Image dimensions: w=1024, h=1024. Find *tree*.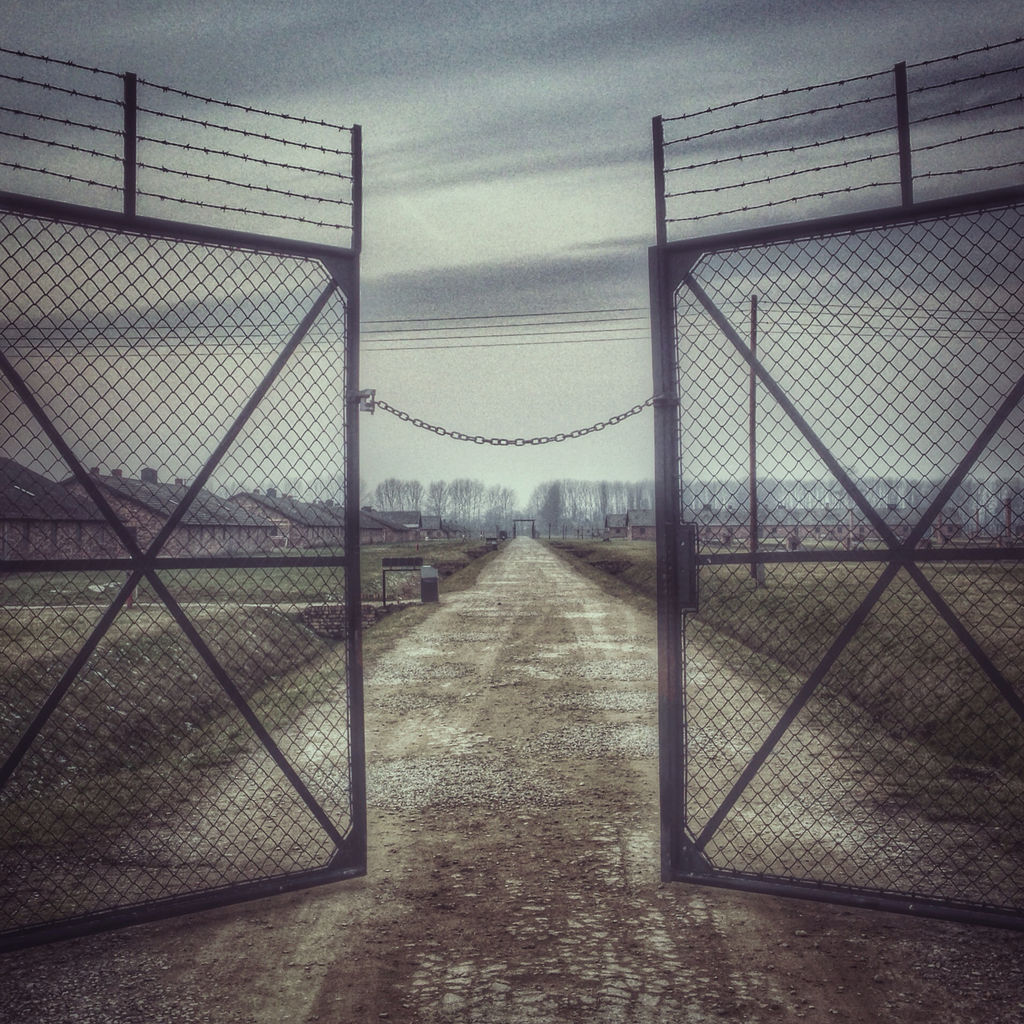
box=[724, 484, 764, 529].
